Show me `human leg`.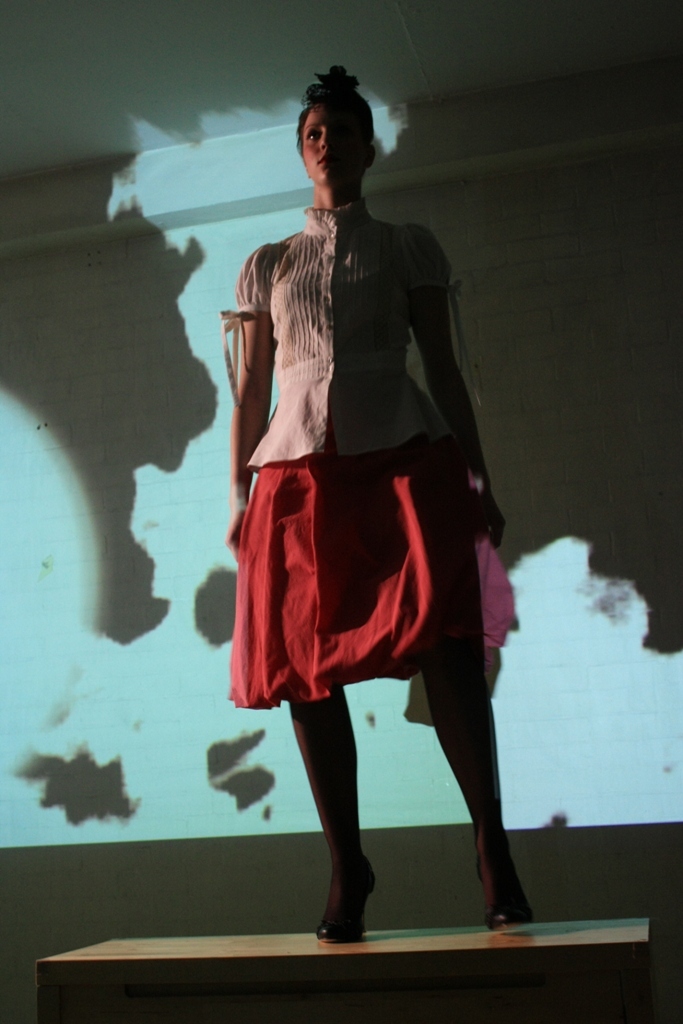
`human leg` is here: {"x1": 296, "y1": 686, "x2": 380, "y2": 939}.
